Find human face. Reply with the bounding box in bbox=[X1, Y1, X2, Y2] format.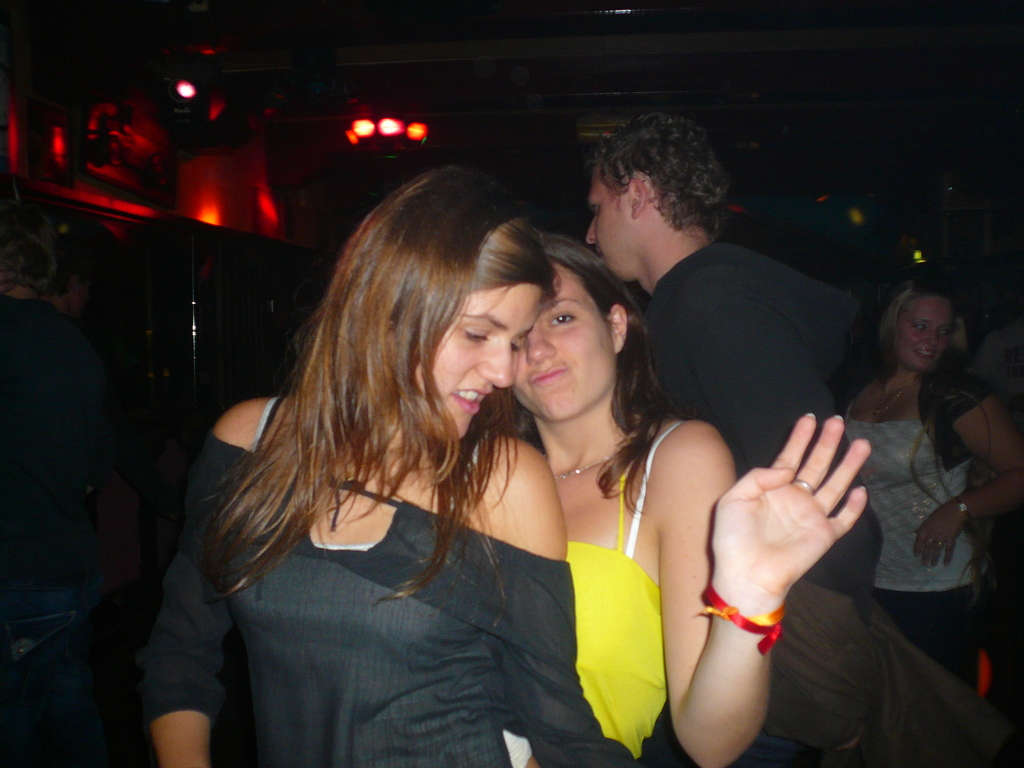
bbox=[509, 257, 614, 425].
